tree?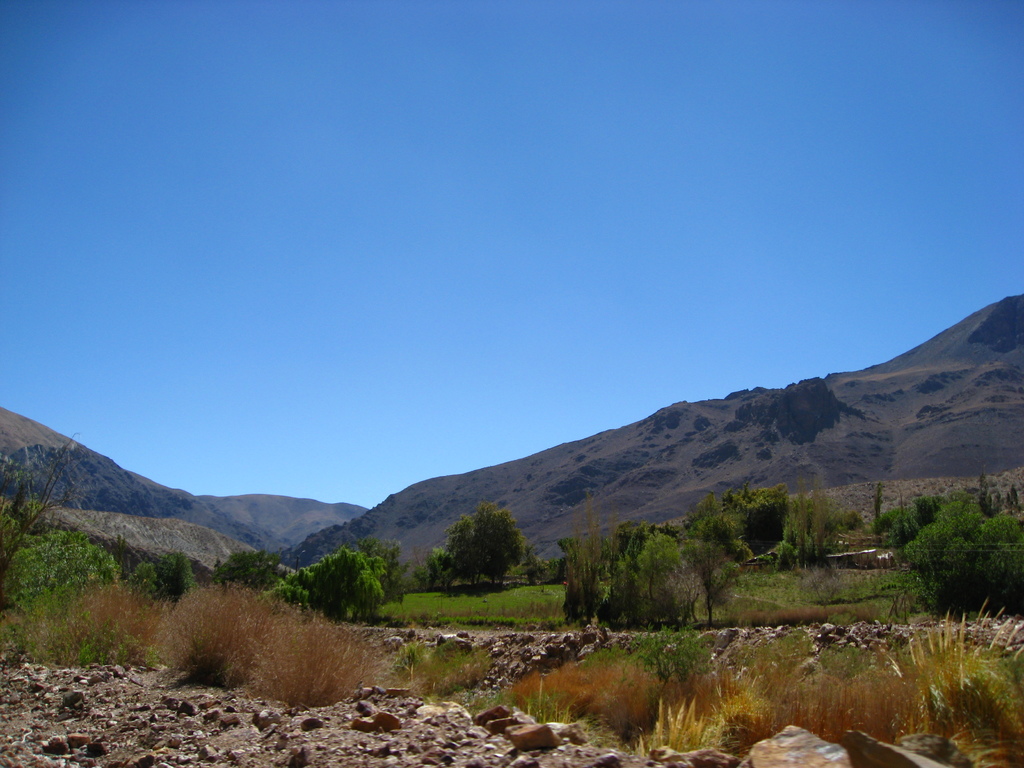
Rect(432, 509, 534, 600)
